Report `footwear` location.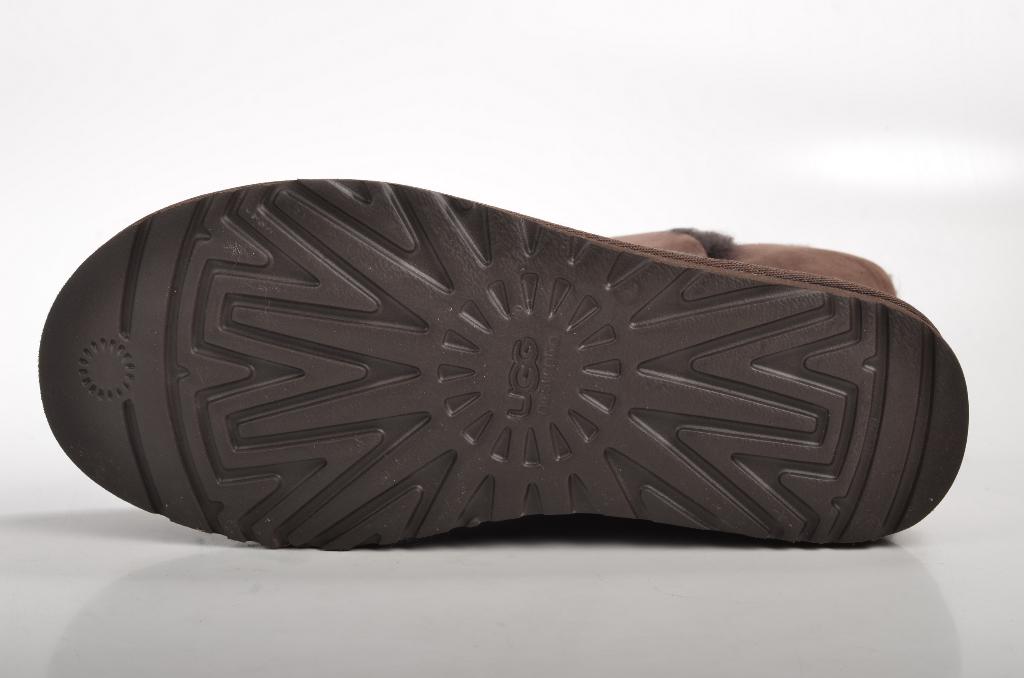
Report: crop(61, 202, 943, 580).
